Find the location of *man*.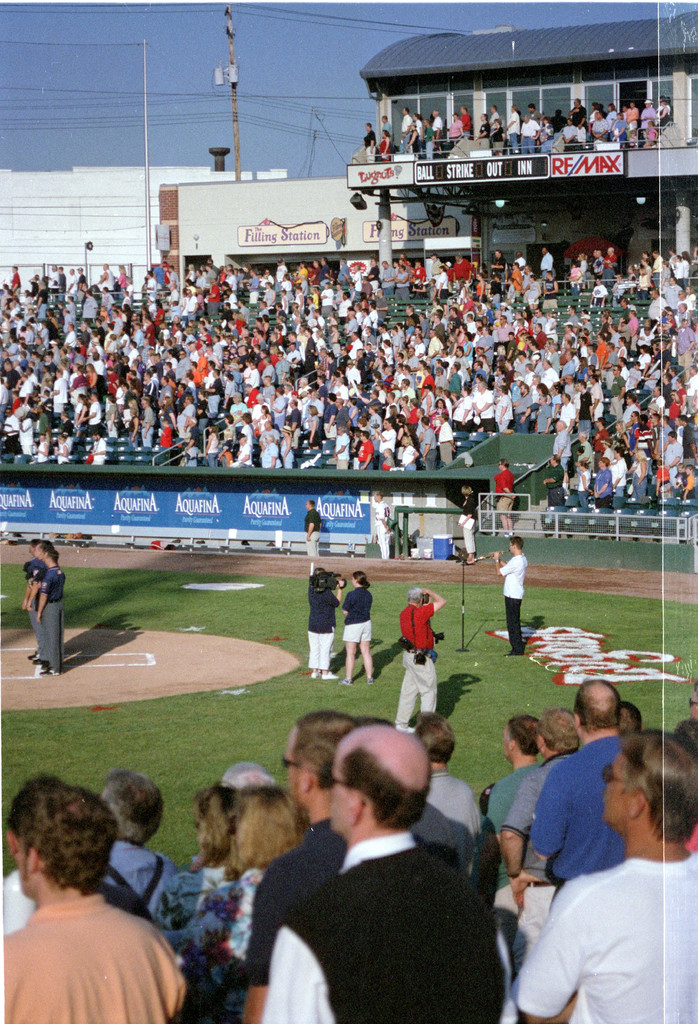
Location: <bbox>604, 362, 627, 417</bbox>.
